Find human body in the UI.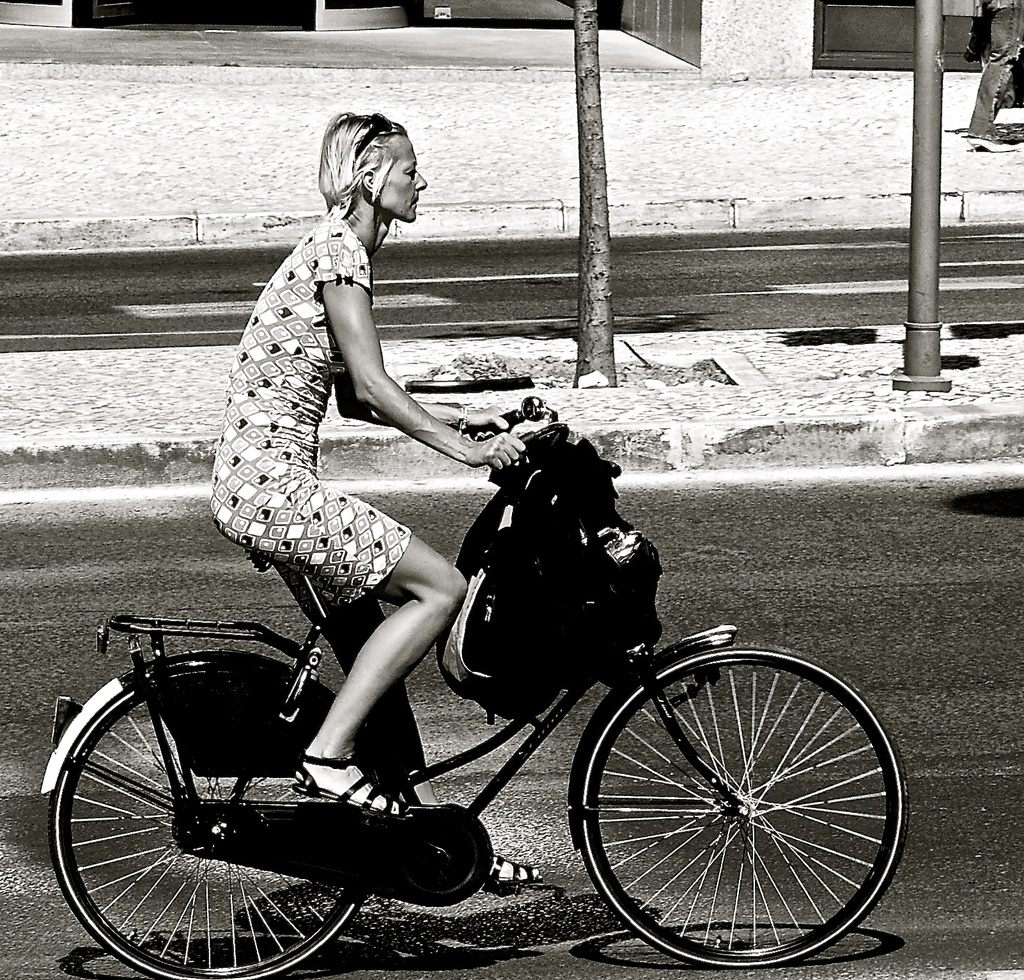
UI element at 193,88,490,785.
